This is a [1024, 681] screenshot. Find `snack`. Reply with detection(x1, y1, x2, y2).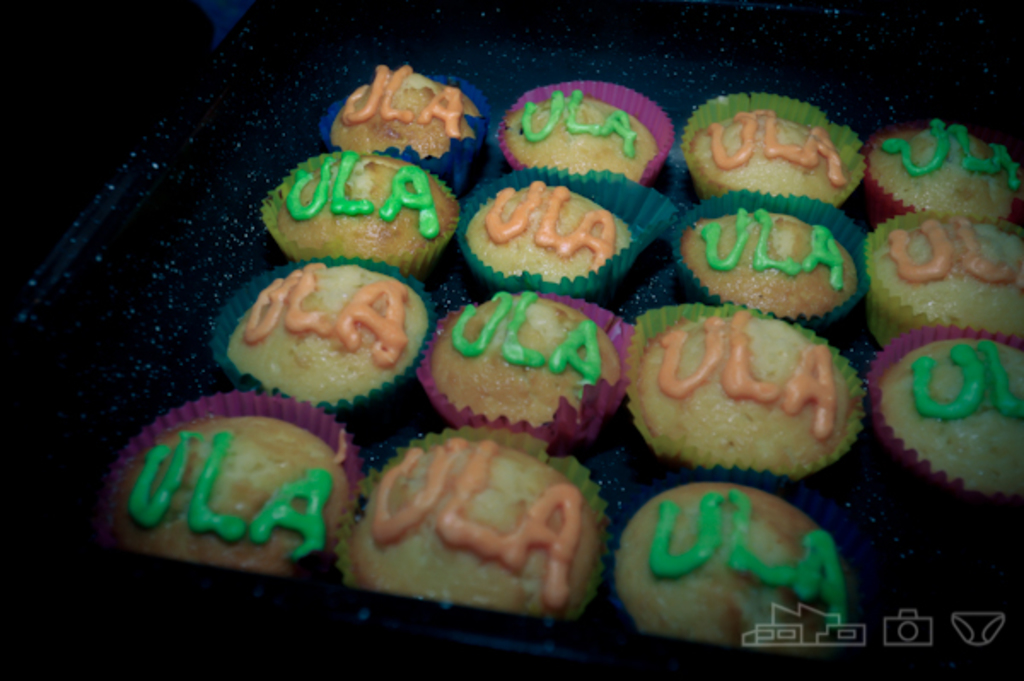
detection(454, 162, 655, 287).
